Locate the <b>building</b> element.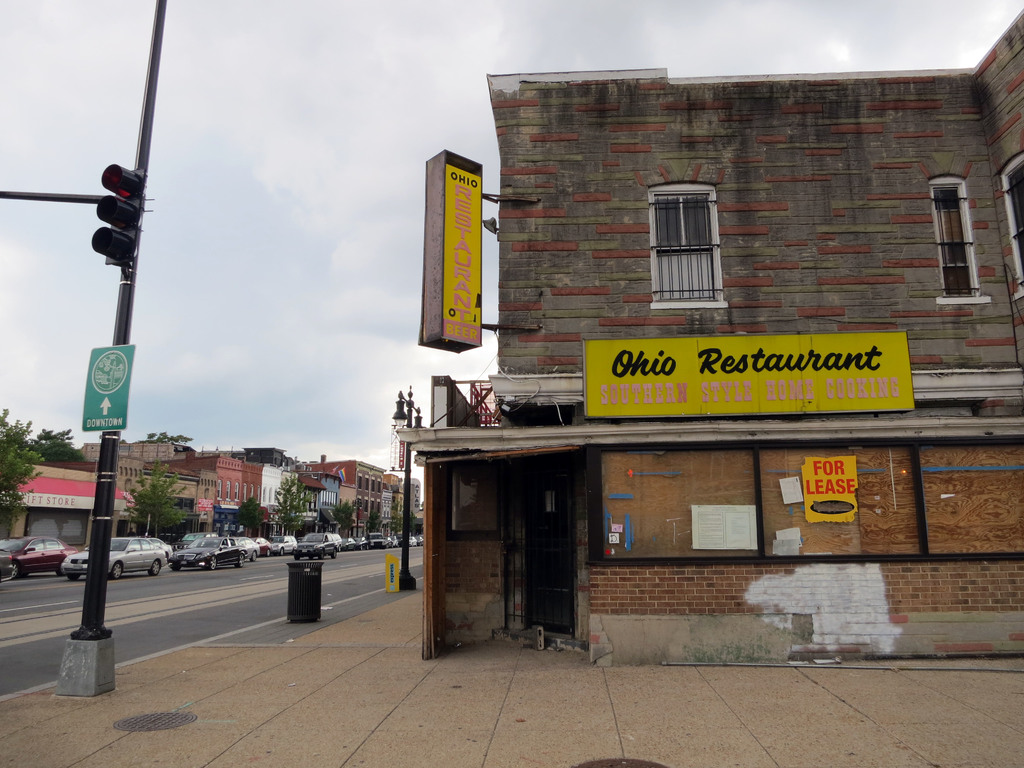
Element bbox: <bbox>396, 9, 1021, 669</bbox>.
